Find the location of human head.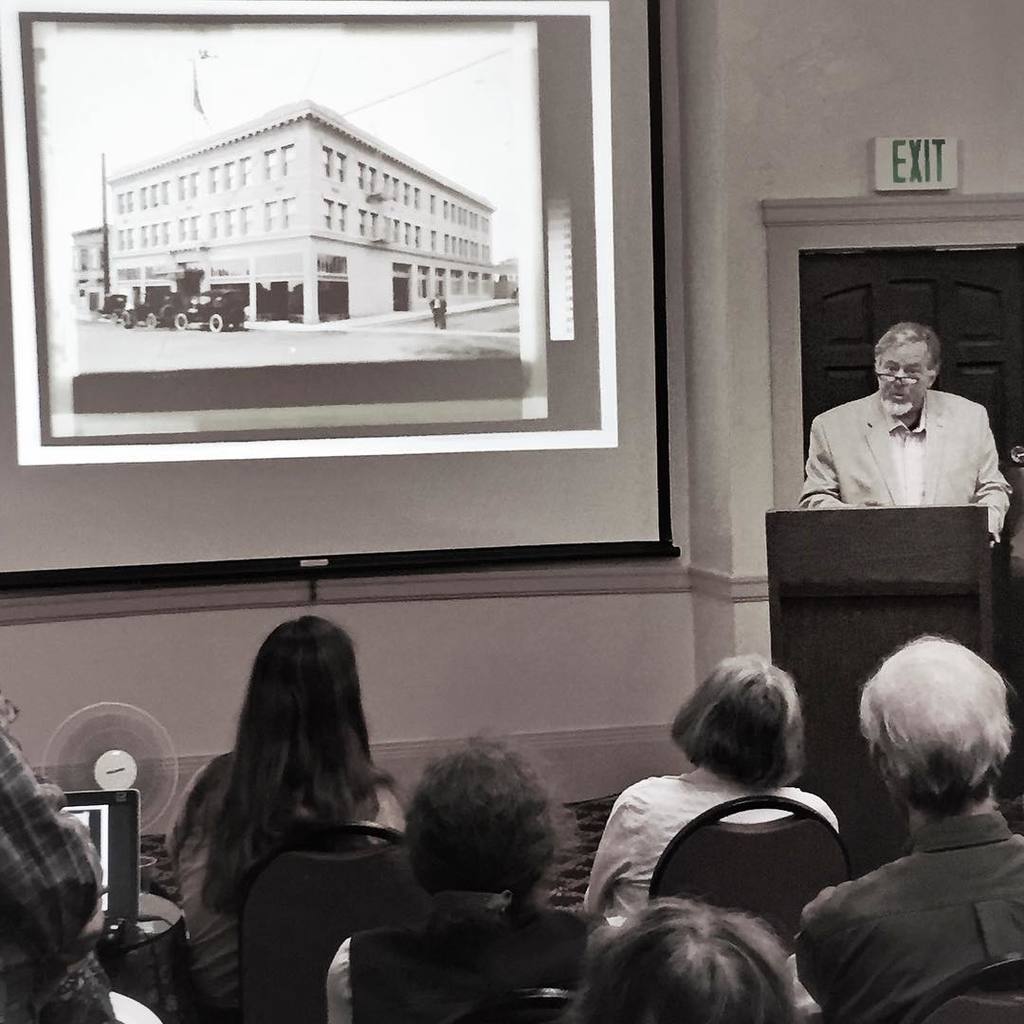
Location: (574,894,798,1023).
